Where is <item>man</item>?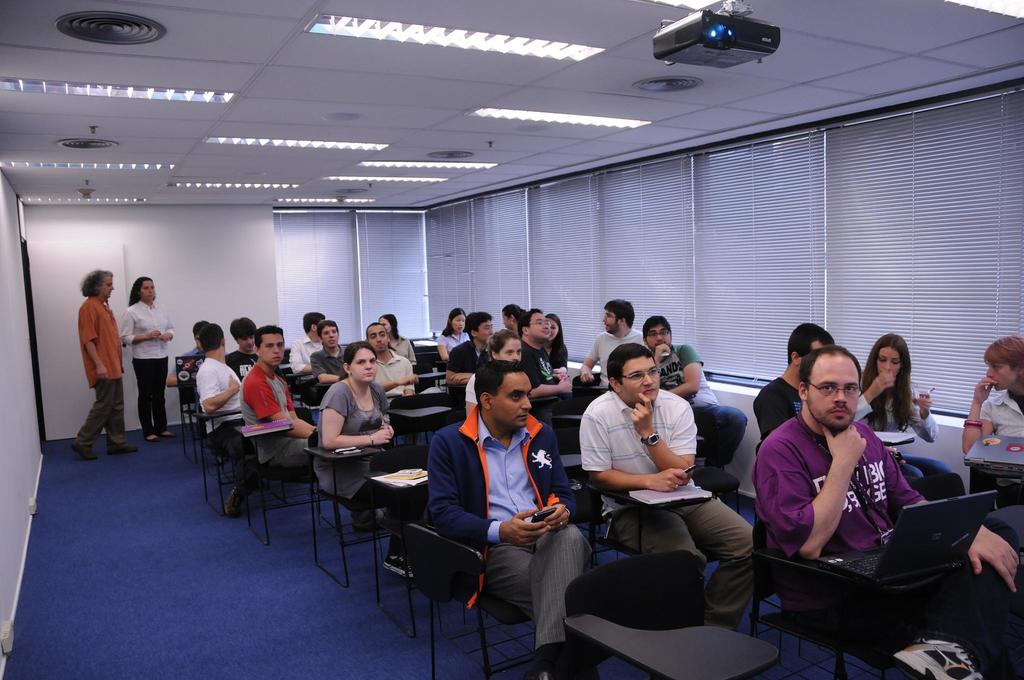
locate(748, 314, 840, 425).
